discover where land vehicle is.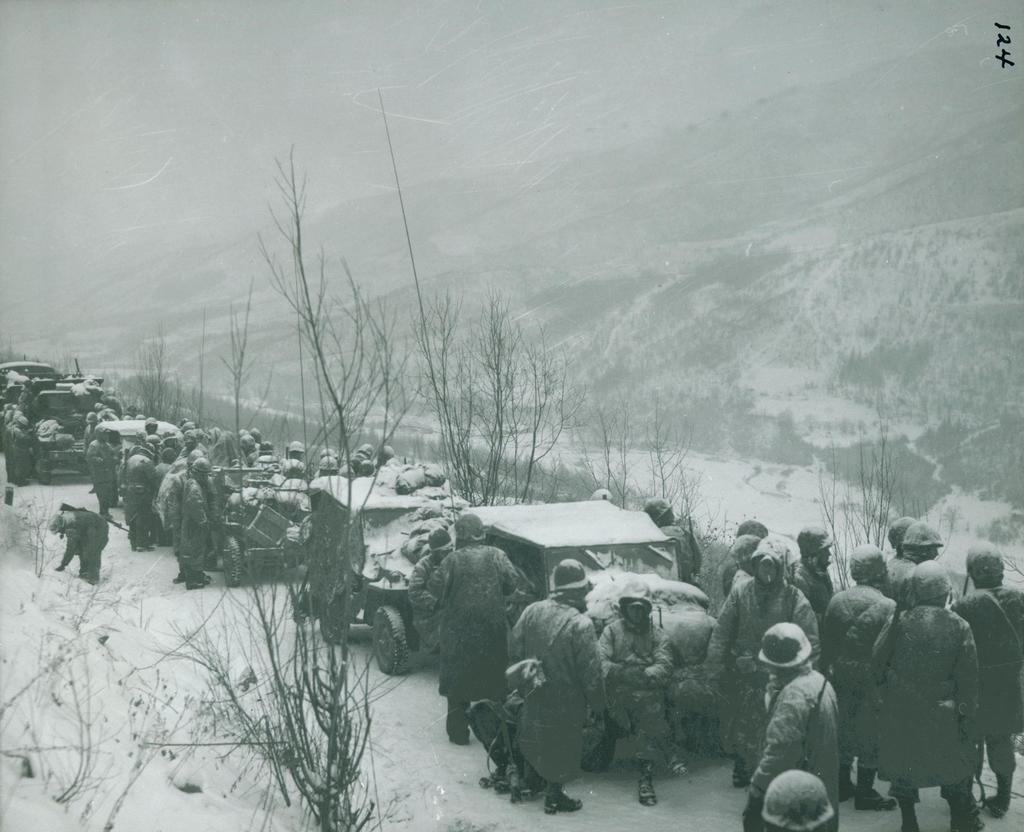
Discovered at 32/383/92/474.
